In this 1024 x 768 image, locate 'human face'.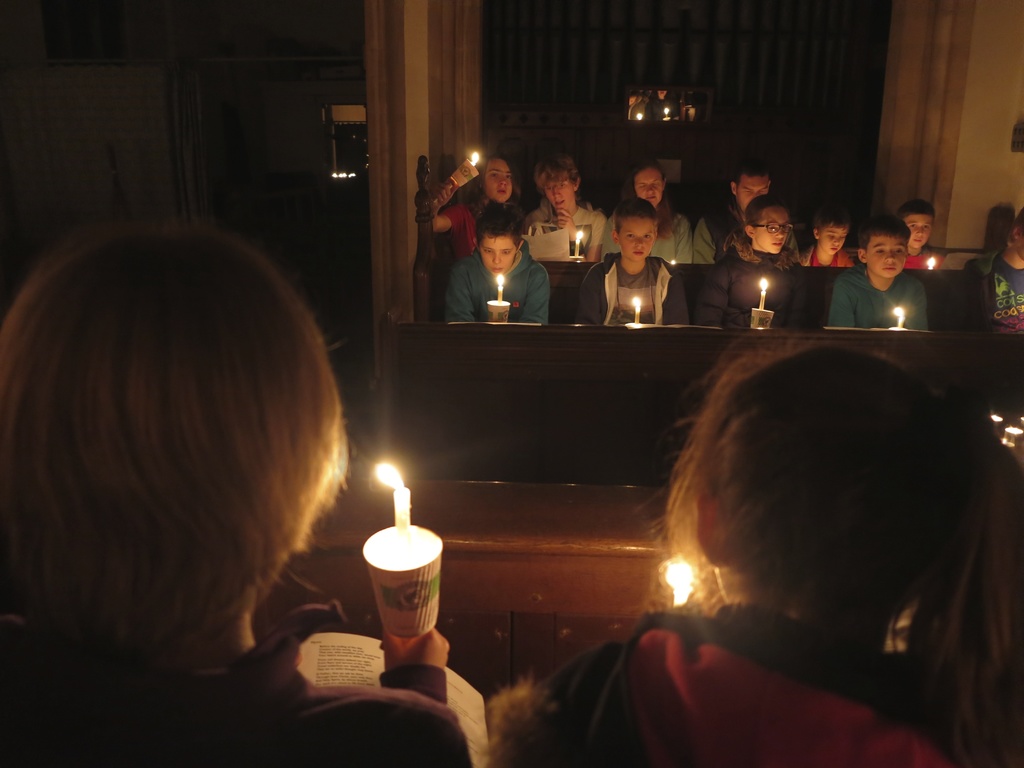
Bounding box: (484,159,514,204).
